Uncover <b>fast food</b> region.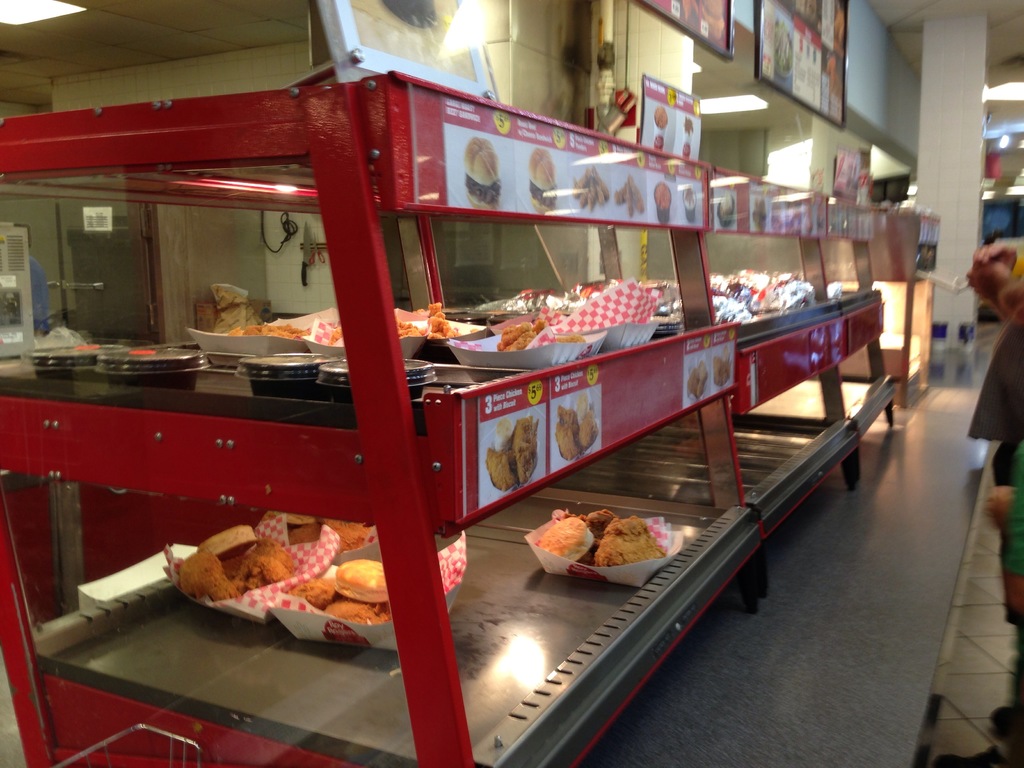
Uncovered: {"left": 682, "top": 183, "right": 696, "bottom": 227}.
